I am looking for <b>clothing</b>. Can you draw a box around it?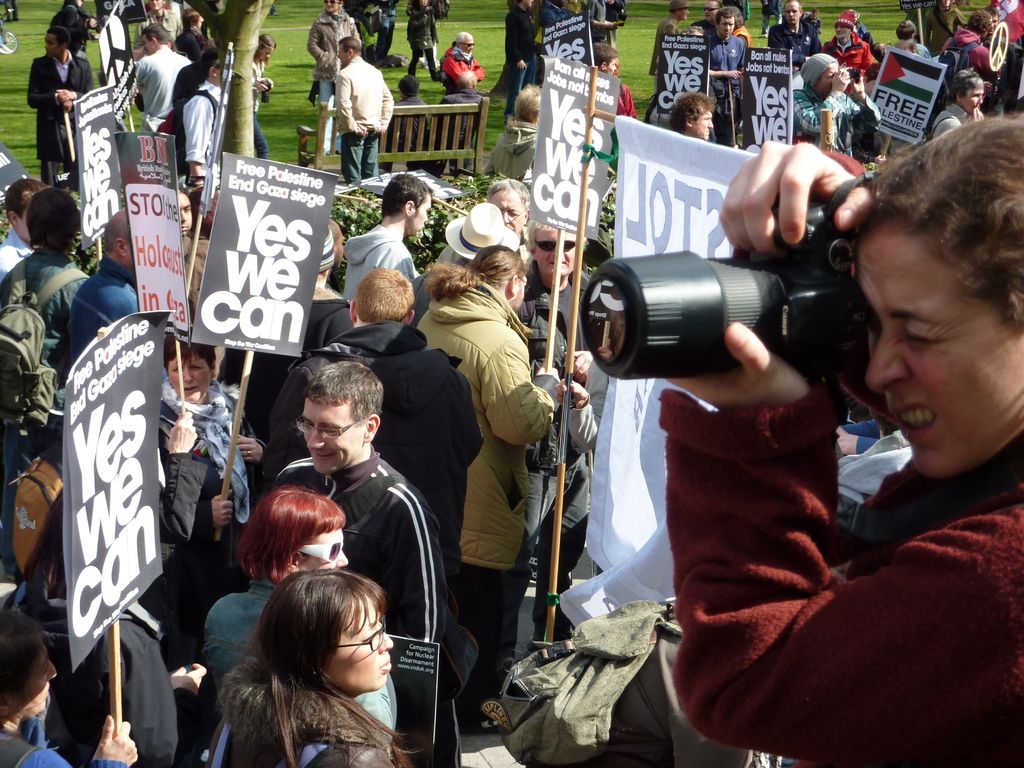
Sure, the bounding box is [x1=935, y1=27, x2=997, y2=81].
